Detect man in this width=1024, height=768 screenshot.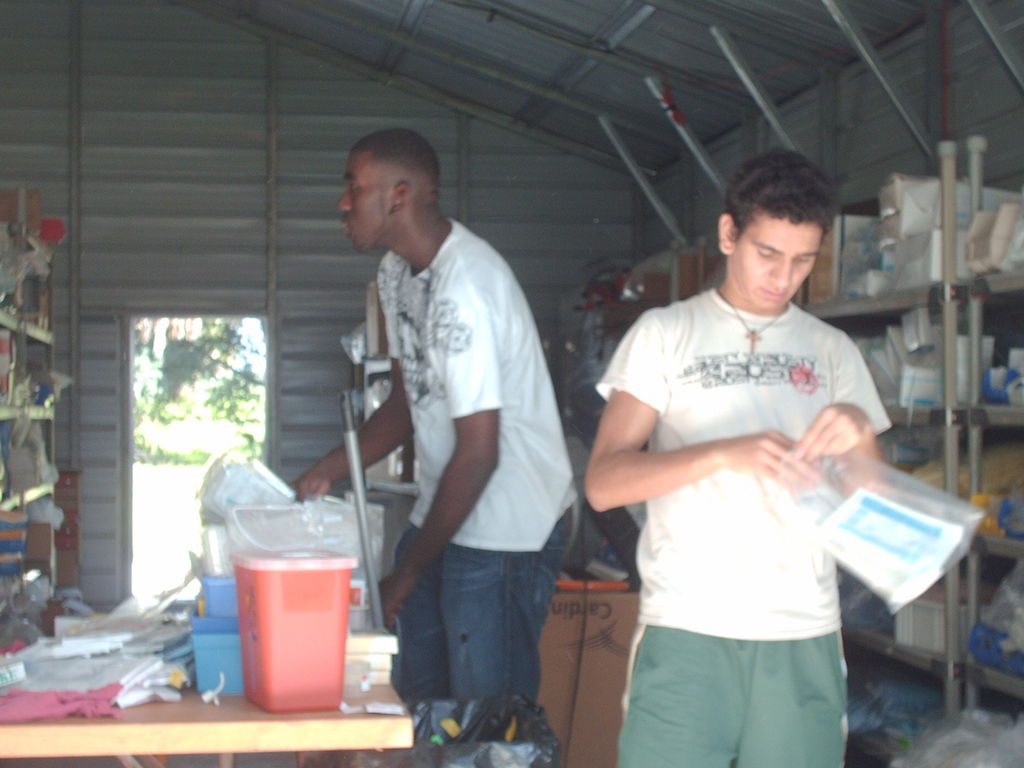
Detection: locate(594, 152, 891, 767).
